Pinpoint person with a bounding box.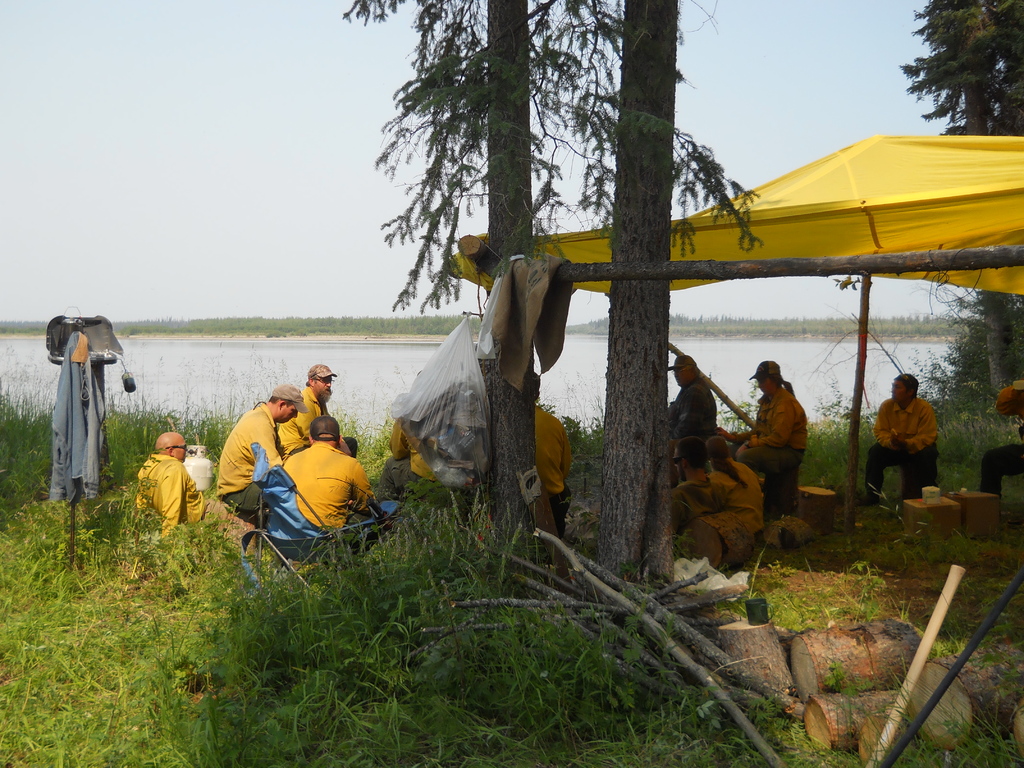
Rect(732, 367, 810, 535).
